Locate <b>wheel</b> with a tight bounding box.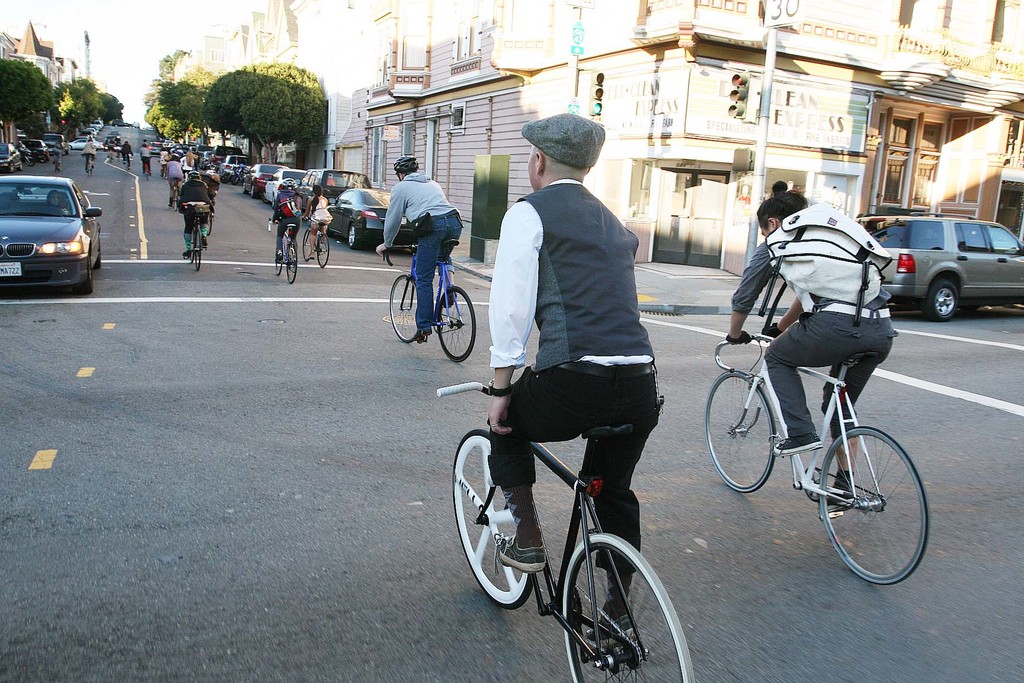
242, 181, 248, 193.
